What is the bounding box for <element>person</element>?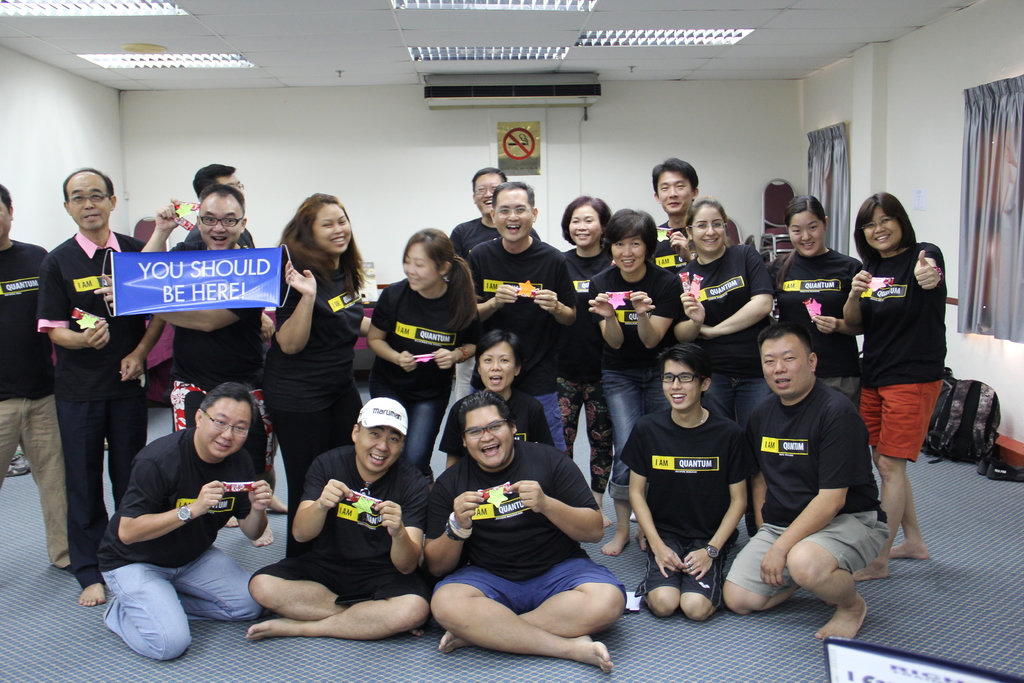
586:204:684:557.
